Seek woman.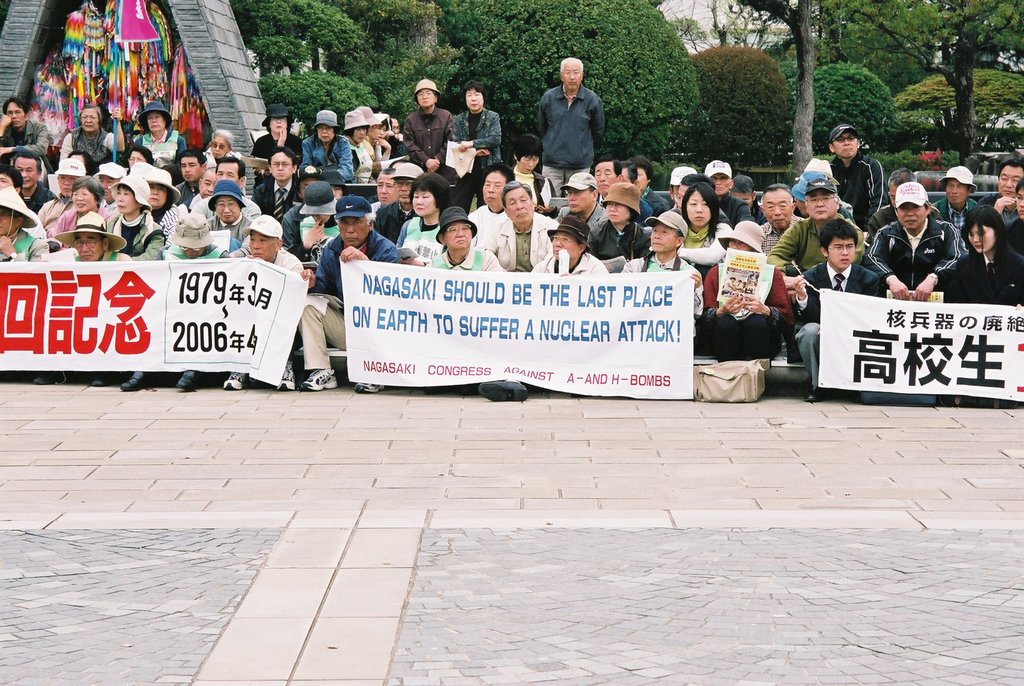
box=[58, 101, 124, 165].
